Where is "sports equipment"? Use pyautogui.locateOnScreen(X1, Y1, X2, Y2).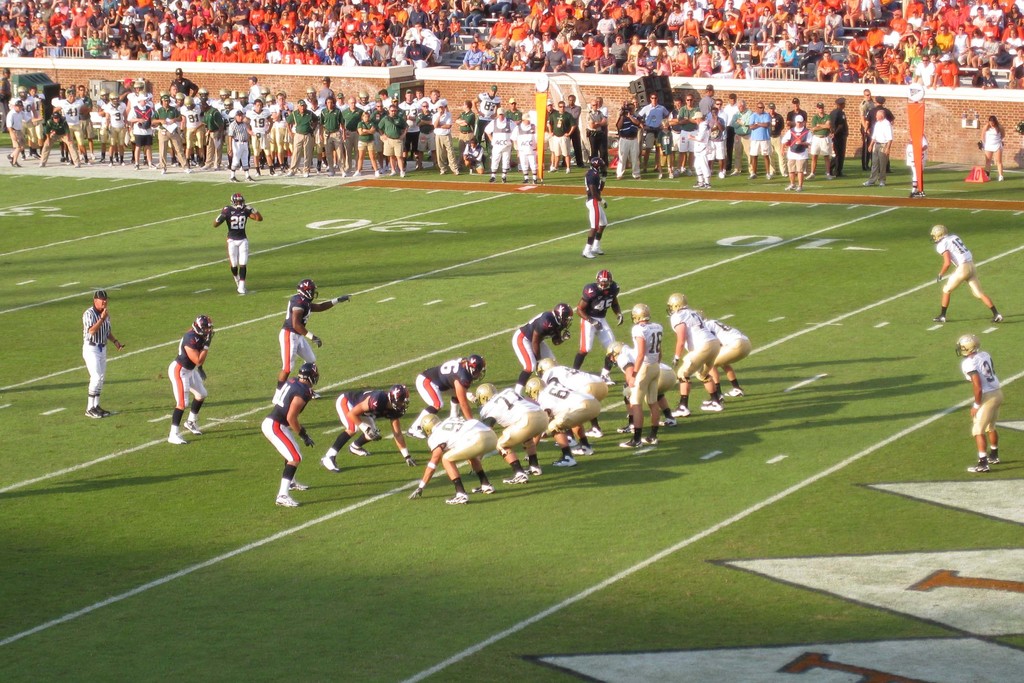
pyautogui.locateOnScreen(358, 420, 387, 443).
